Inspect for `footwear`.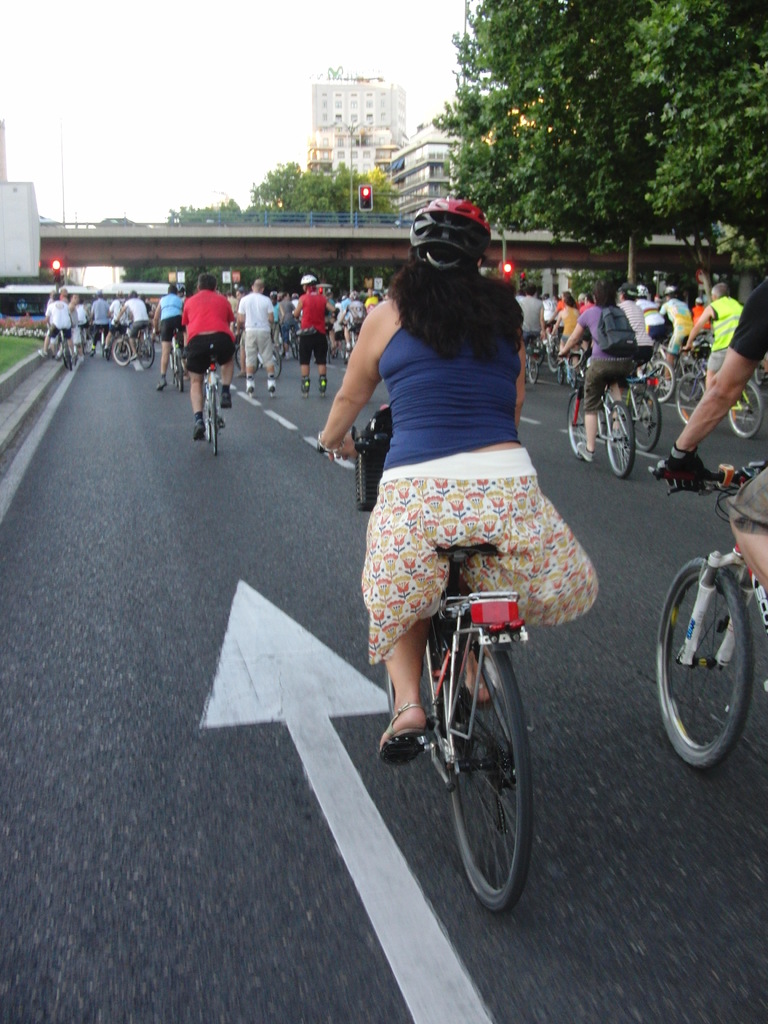
Inspection: (x1=573, y1=440, x2=592, y2=464).
